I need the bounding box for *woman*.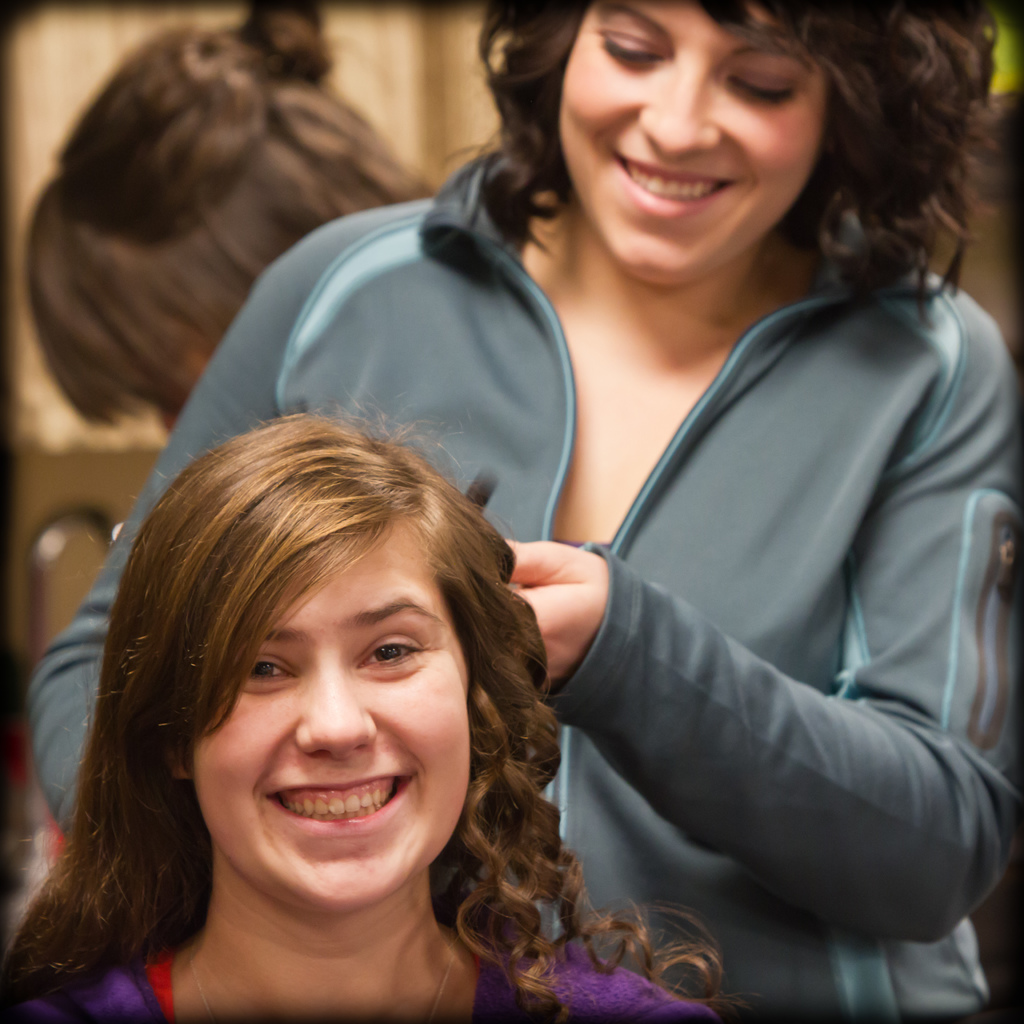
Here it is: 25, 0, 1023, 1022.
